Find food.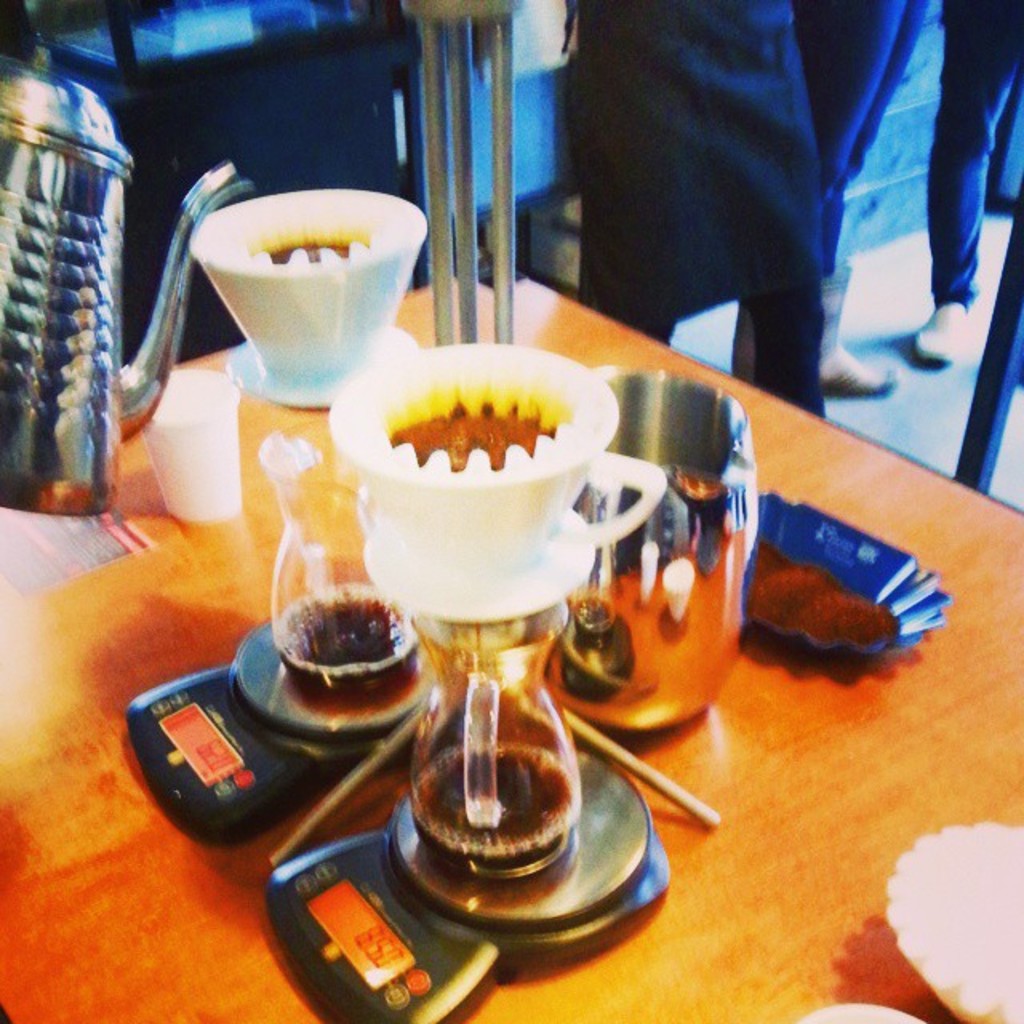
{"x1": 752, "y1": 536, "x2": 899, "y2": 650}.
